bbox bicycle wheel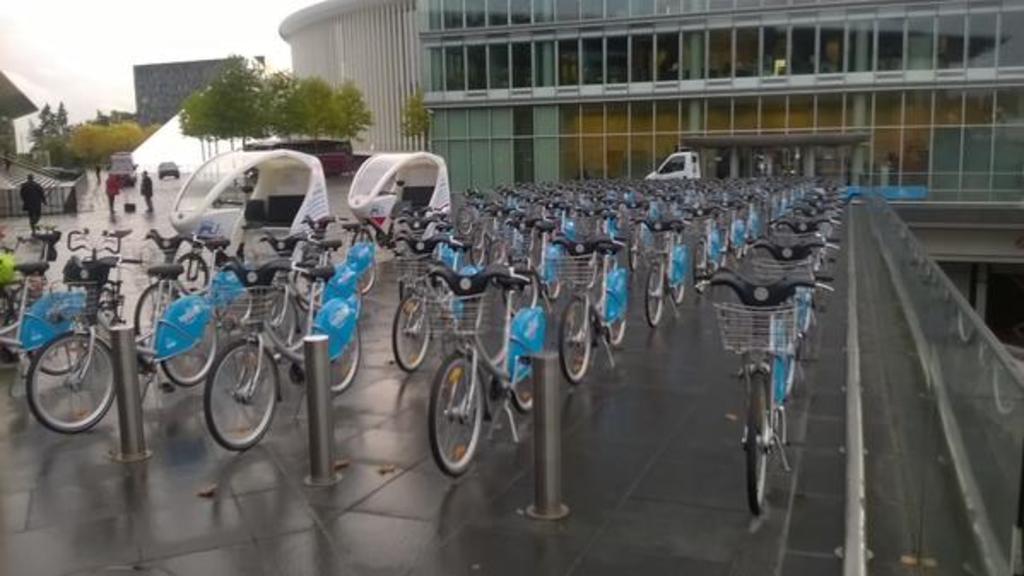
[left=161, top=309, right=215, bottom=386]
